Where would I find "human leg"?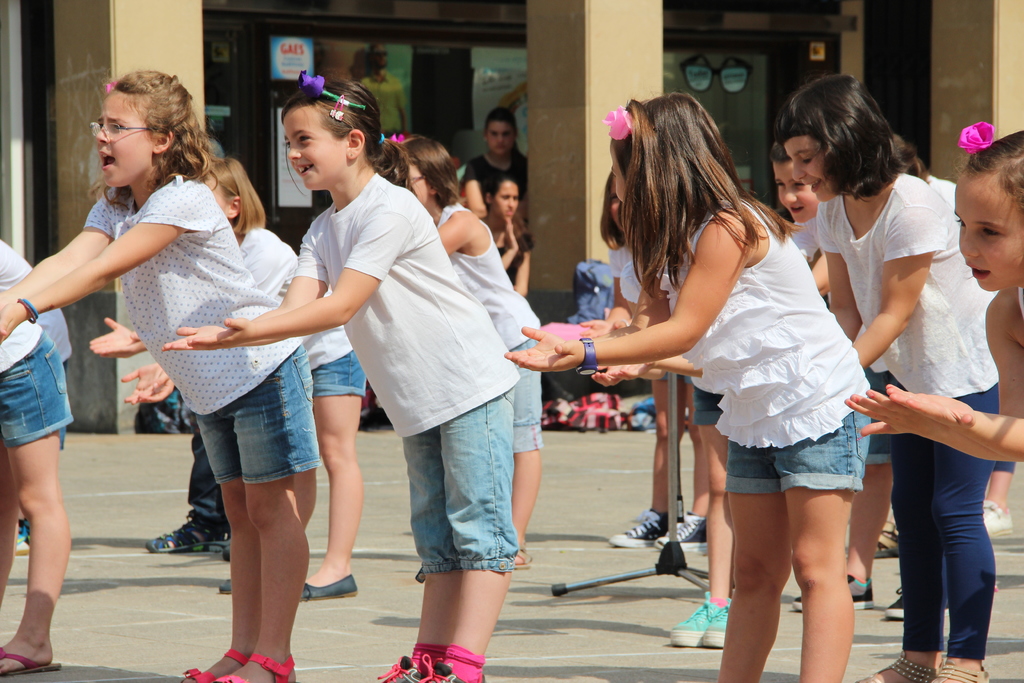
At [300, 350, 356, 604].
